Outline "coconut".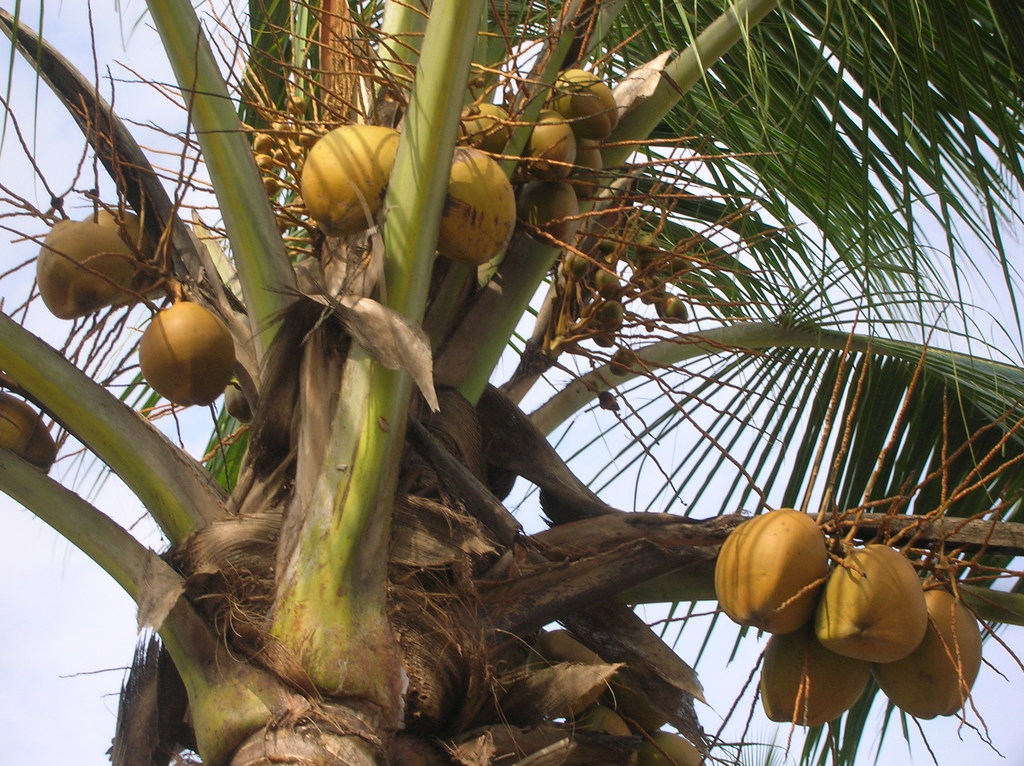
Outline: x1=84, y1=211, x2=161, y2=298.
